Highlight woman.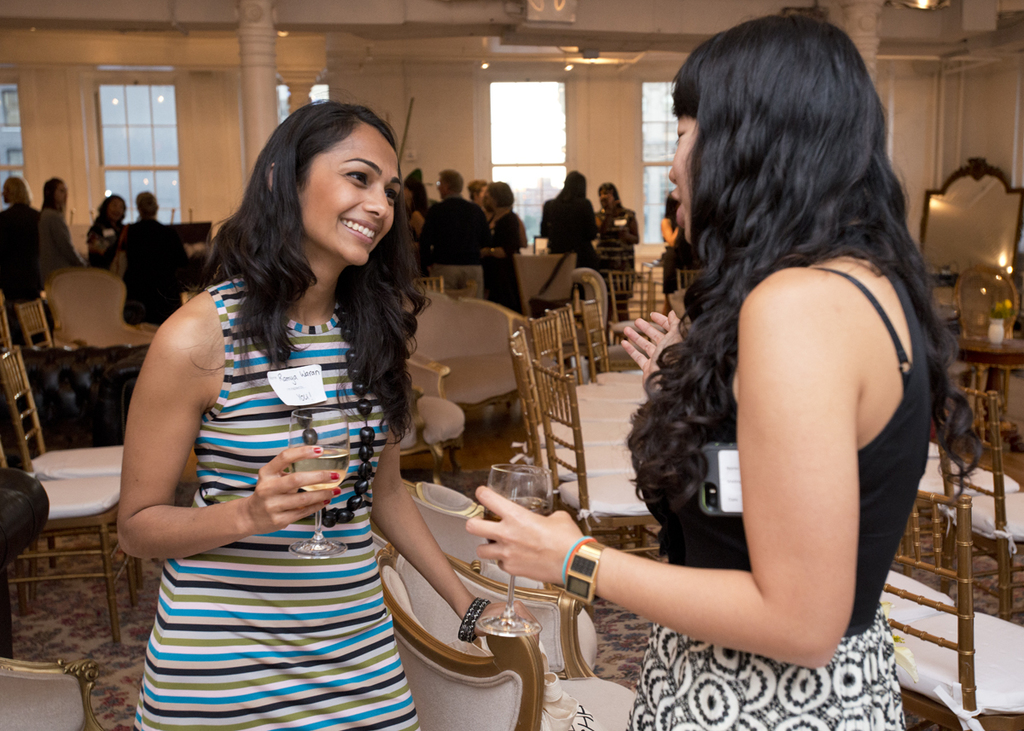
Highlighted region: left=34, top=175, right=79, bottom=281.
